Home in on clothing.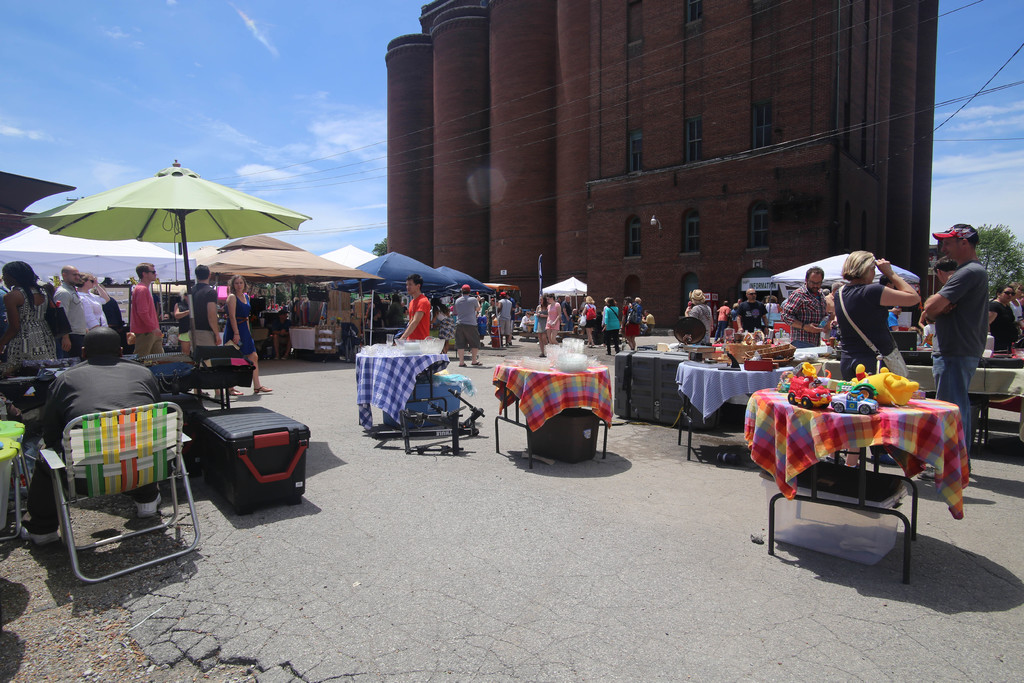
Homed in at <box>129,283,161,353</box>.
